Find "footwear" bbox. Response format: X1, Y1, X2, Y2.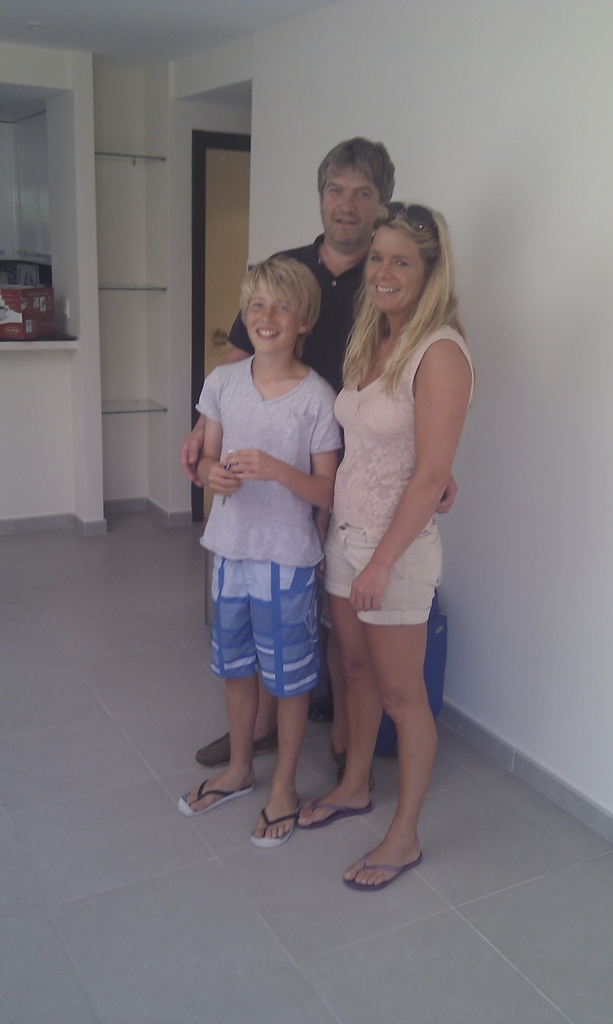
344, 817, 431, 904.
